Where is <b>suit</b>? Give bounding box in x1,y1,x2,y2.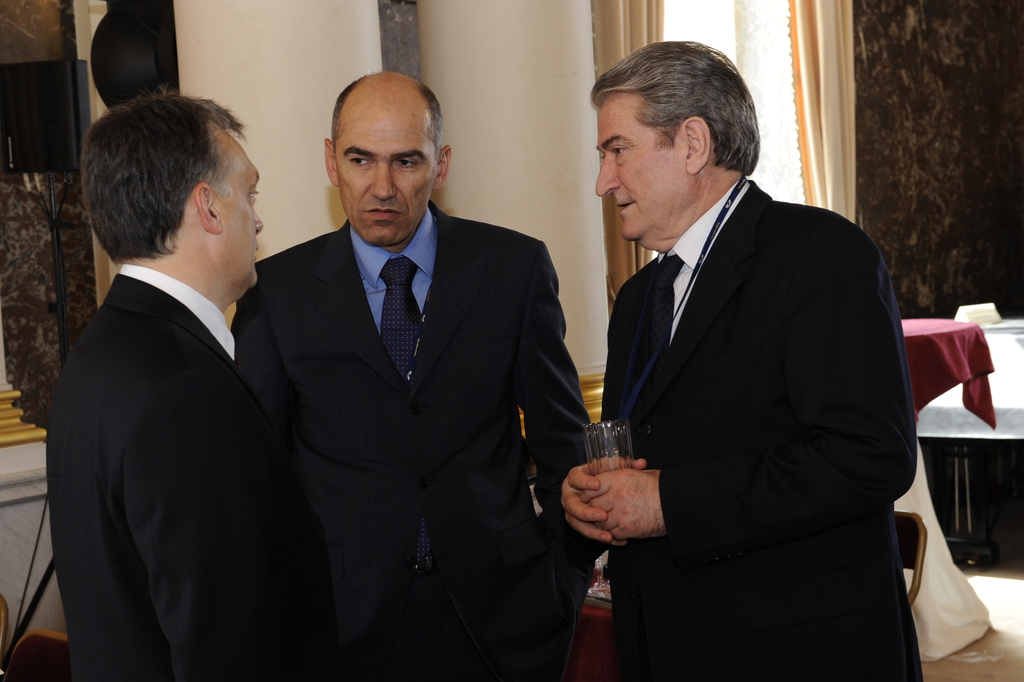
249,83,587,673.
